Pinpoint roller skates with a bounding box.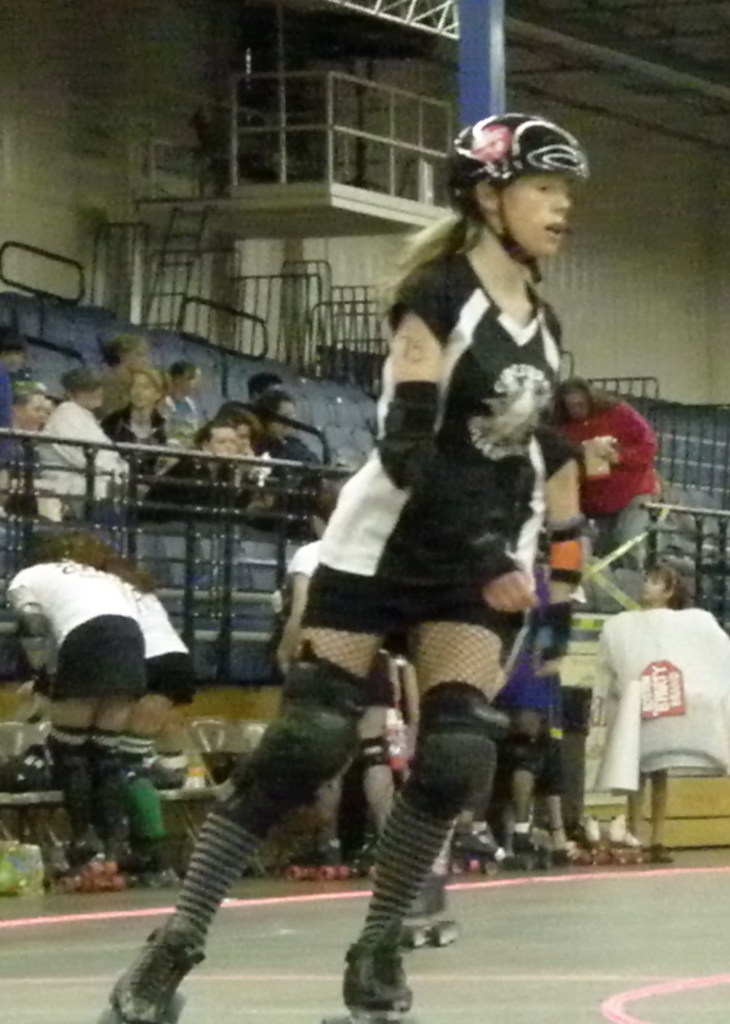
select_region(127, 845, 181, 893).
